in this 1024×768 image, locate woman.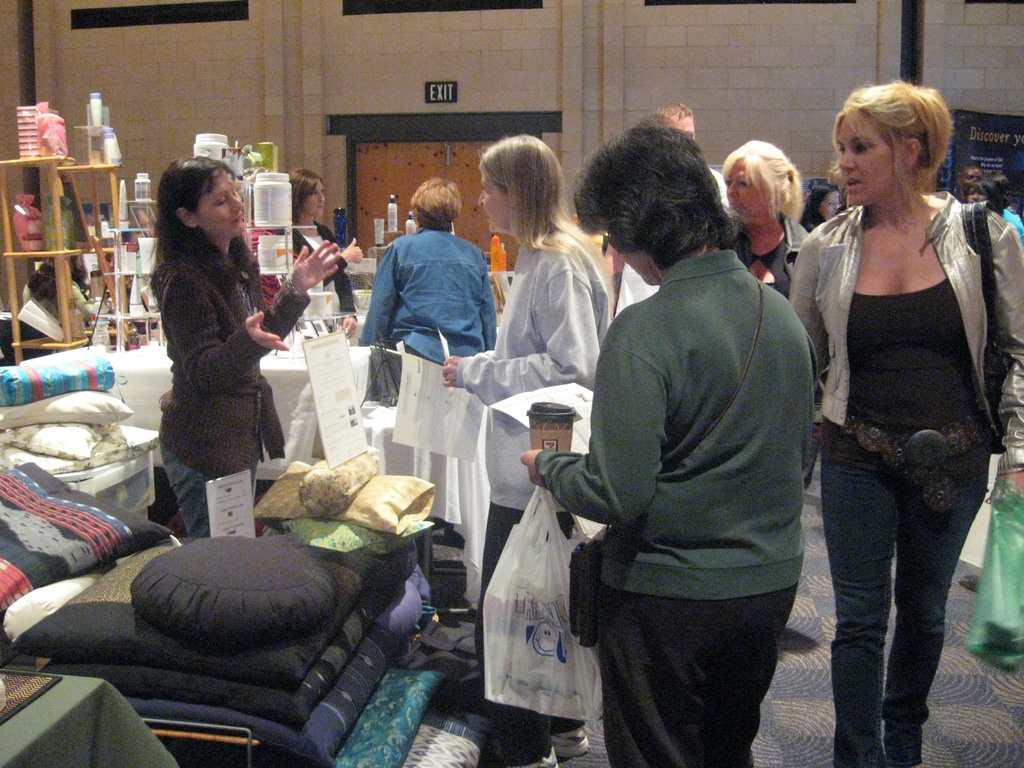
Bounding box: [961, 179, 1002, 215].
